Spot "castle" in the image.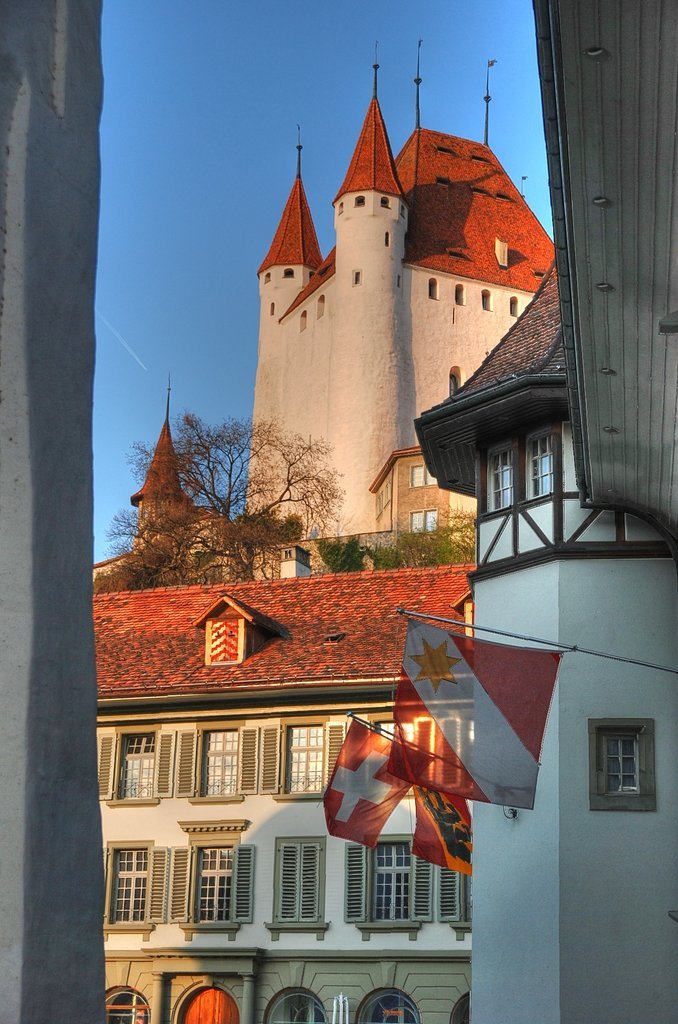
"castle" found at x1=389, y1=0, x2=677, y2=1023.
